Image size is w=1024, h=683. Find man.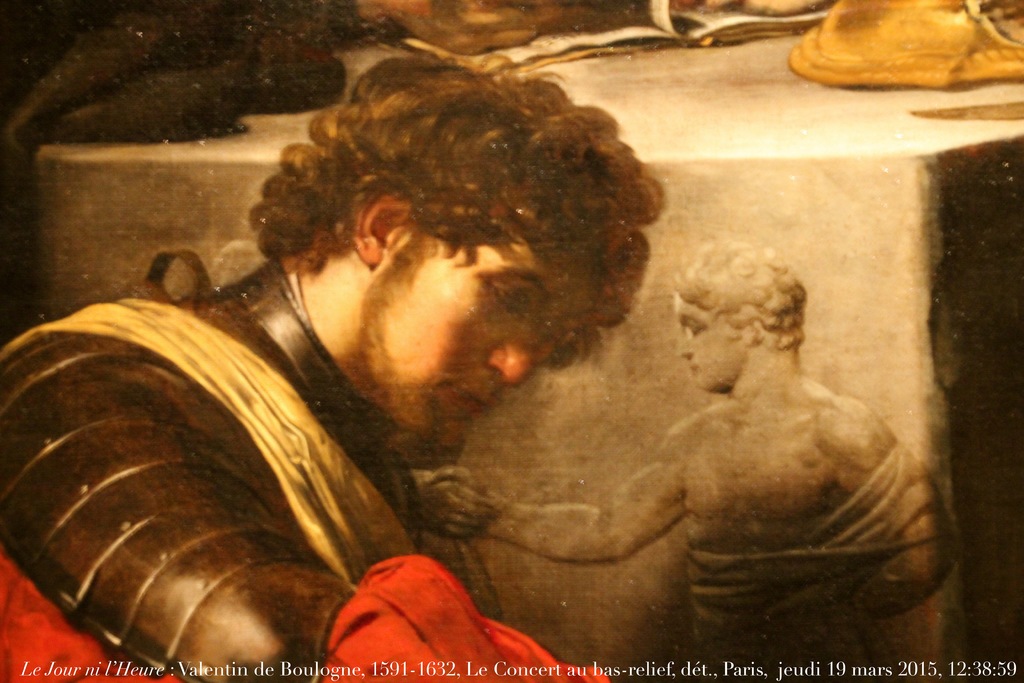
BBox(431, 236, 960, 680).
